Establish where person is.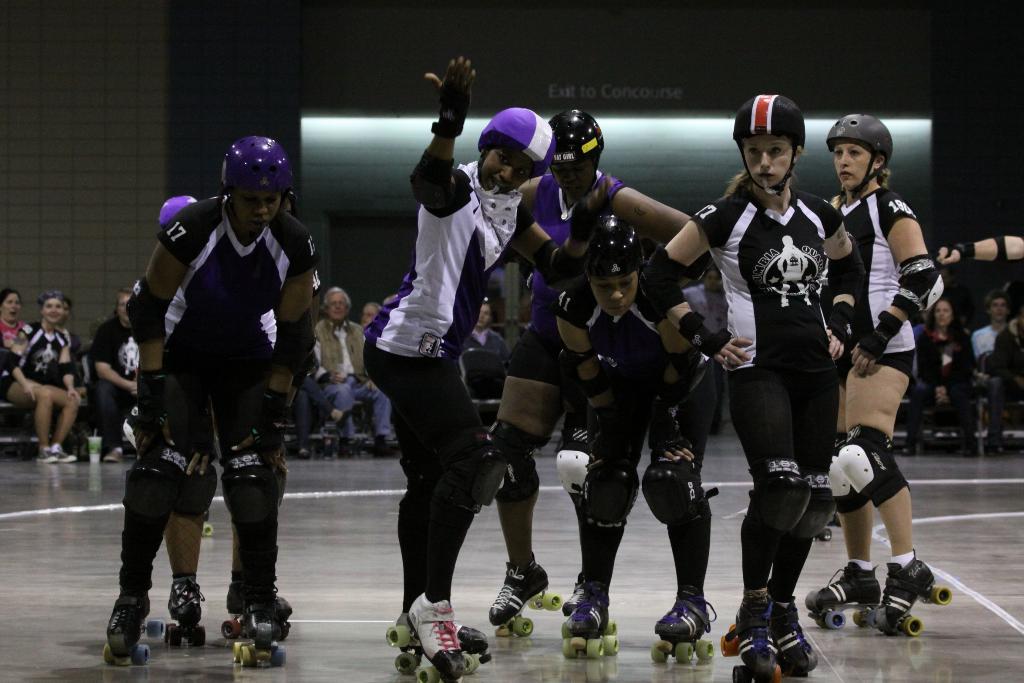
Established at x1=492 y1=106 x2=691 y2=624.
